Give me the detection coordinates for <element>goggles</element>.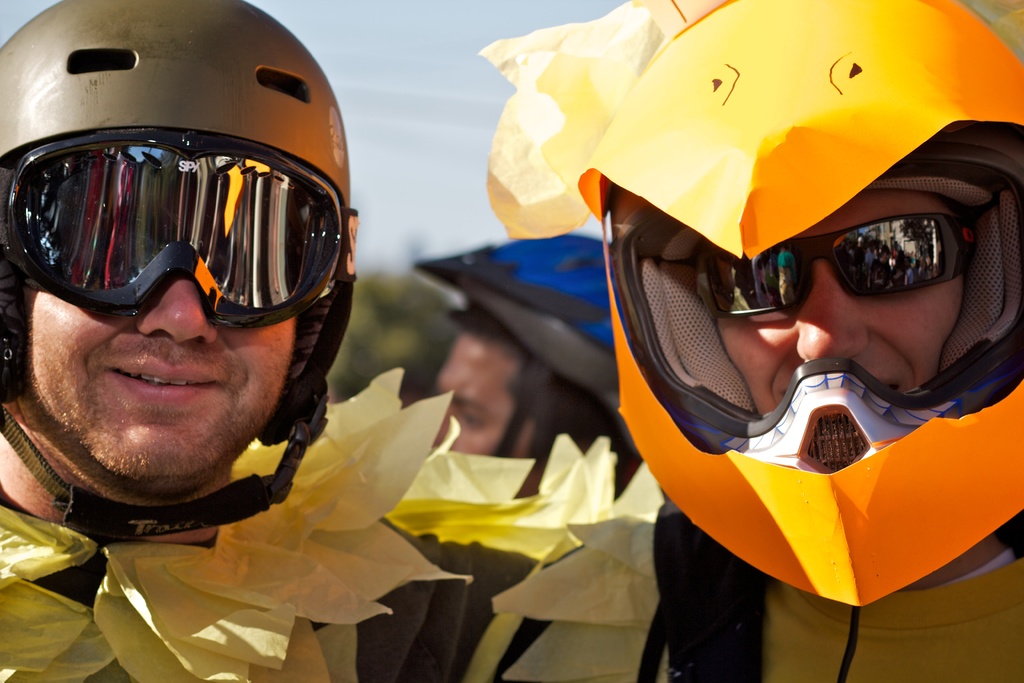
<bbox>0, 114, 356, 334</bbox>.
